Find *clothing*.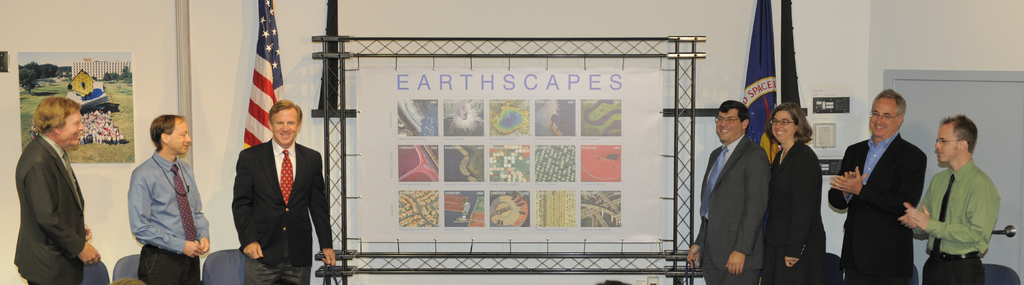
<bbox>707, 133, 745, 218</bbox>.
